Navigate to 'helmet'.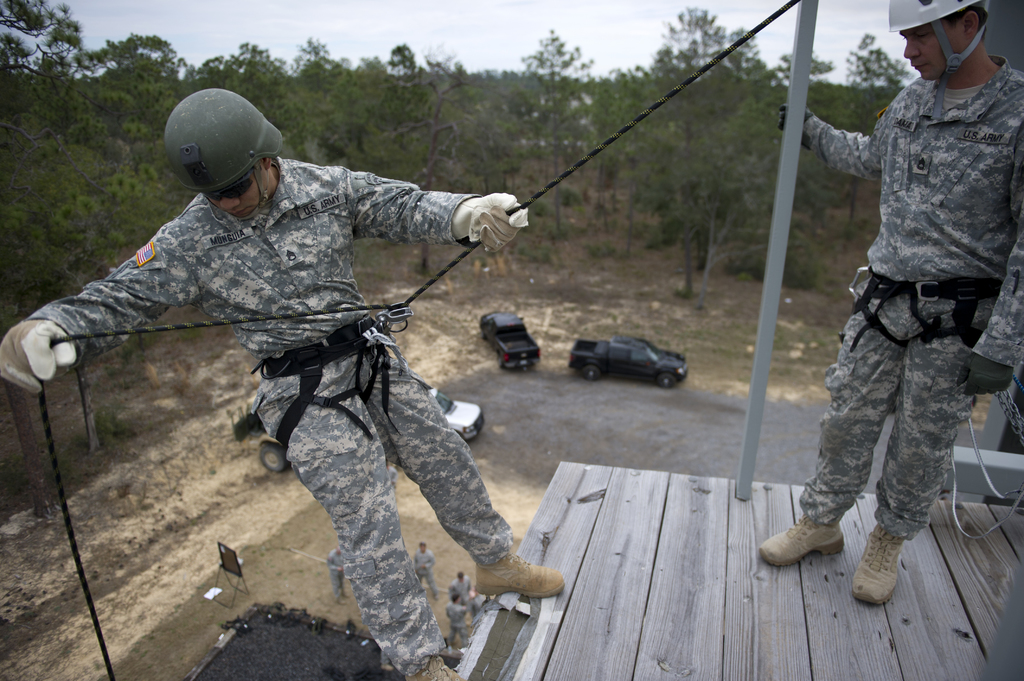
Navigation target: locate(883, 0, 996, 81).
